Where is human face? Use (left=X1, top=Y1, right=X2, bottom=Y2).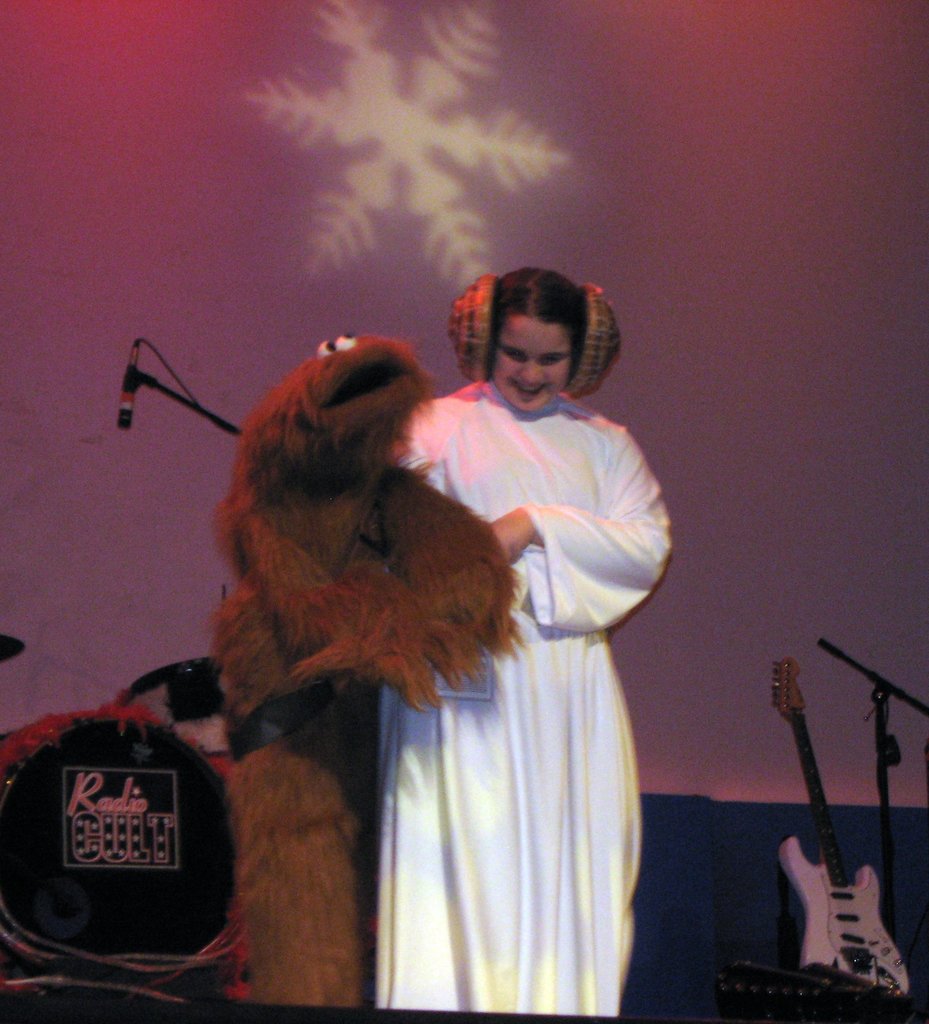
(left=494, top=313, right=572, bottom=410).
